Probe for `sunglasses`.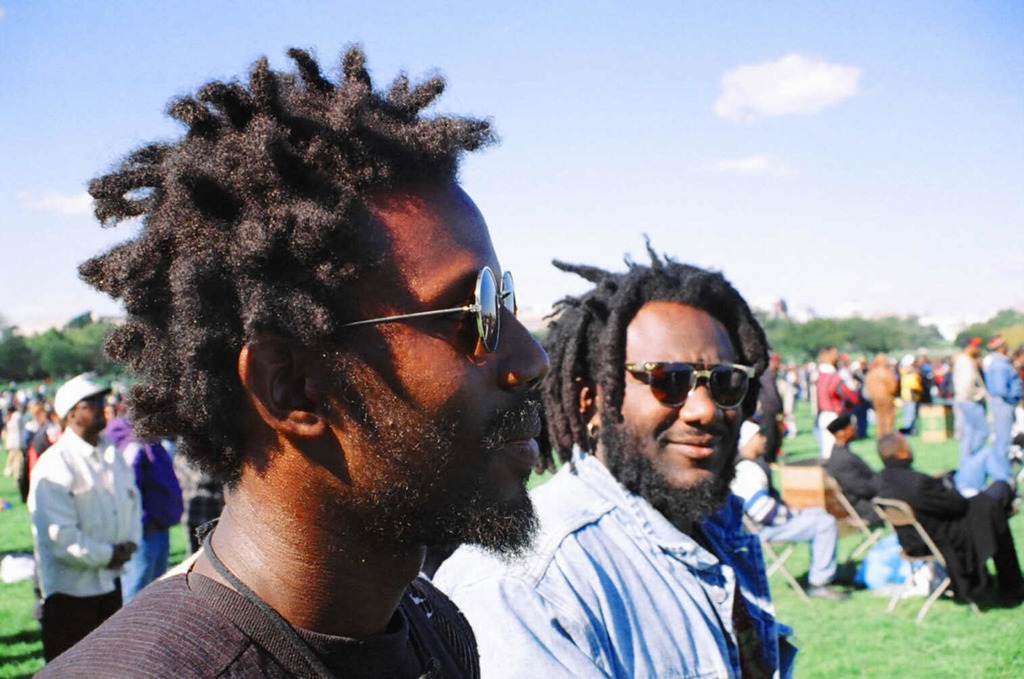
Probe result: 333:270:514:348.
